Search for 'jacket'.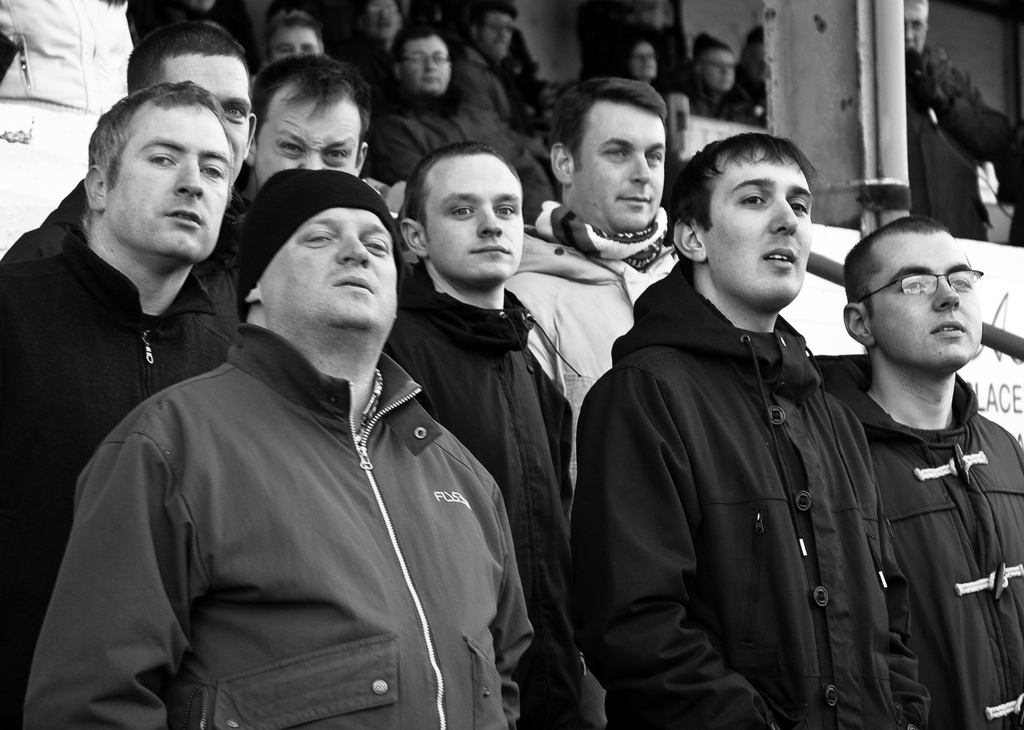
Found at box(20, 320, 534, 729).
